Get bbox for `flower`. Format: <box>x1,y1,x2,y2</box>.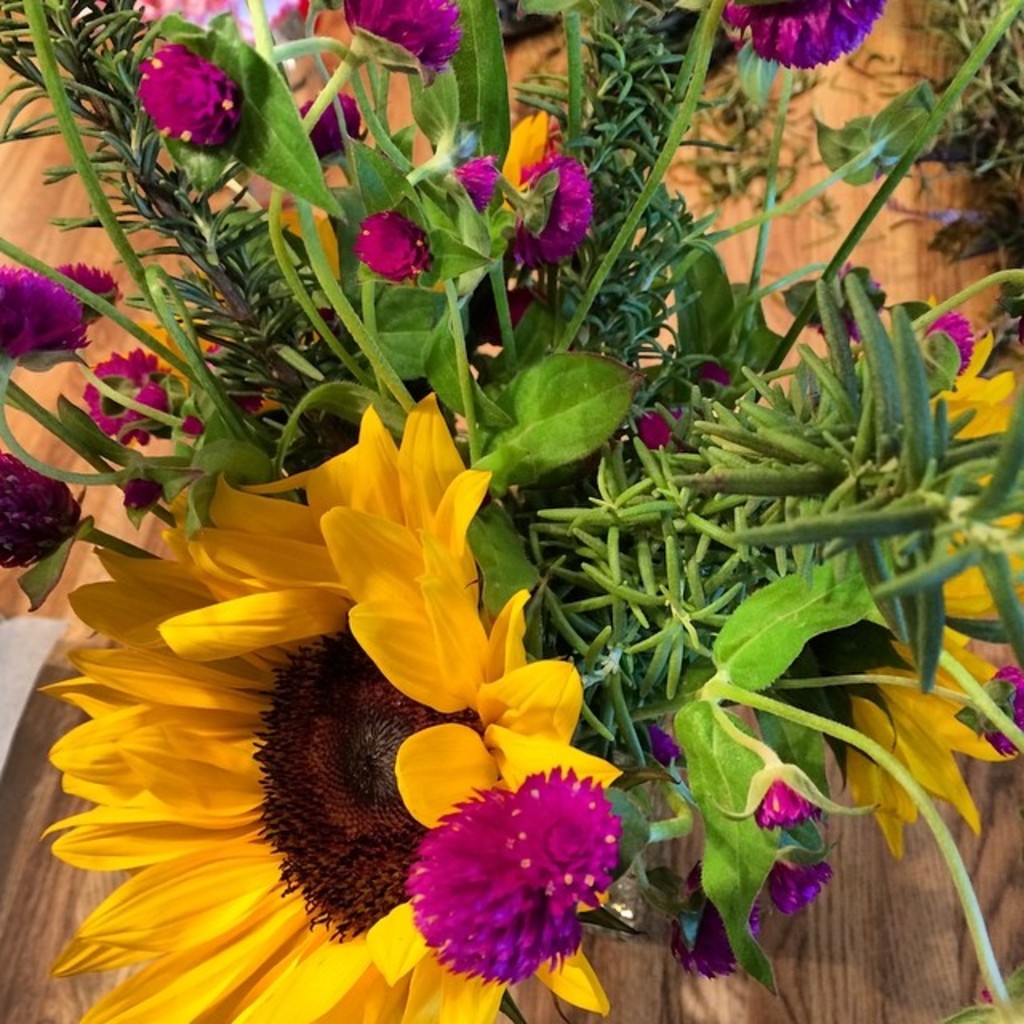
<box>590,718,693,798</box>.
